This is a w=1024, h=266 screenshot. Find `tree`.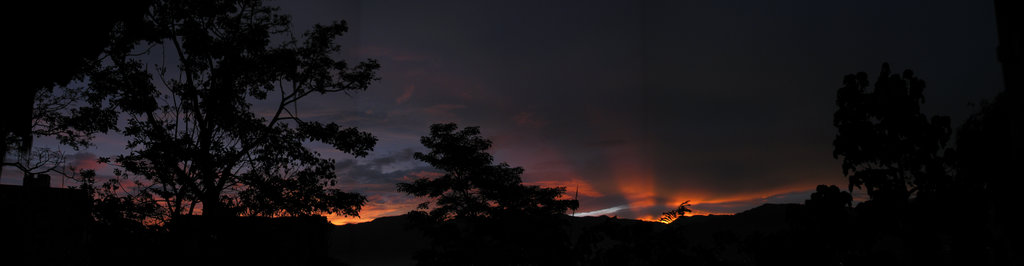
Bounding box: bbox=(822, 85, 938, 212).
